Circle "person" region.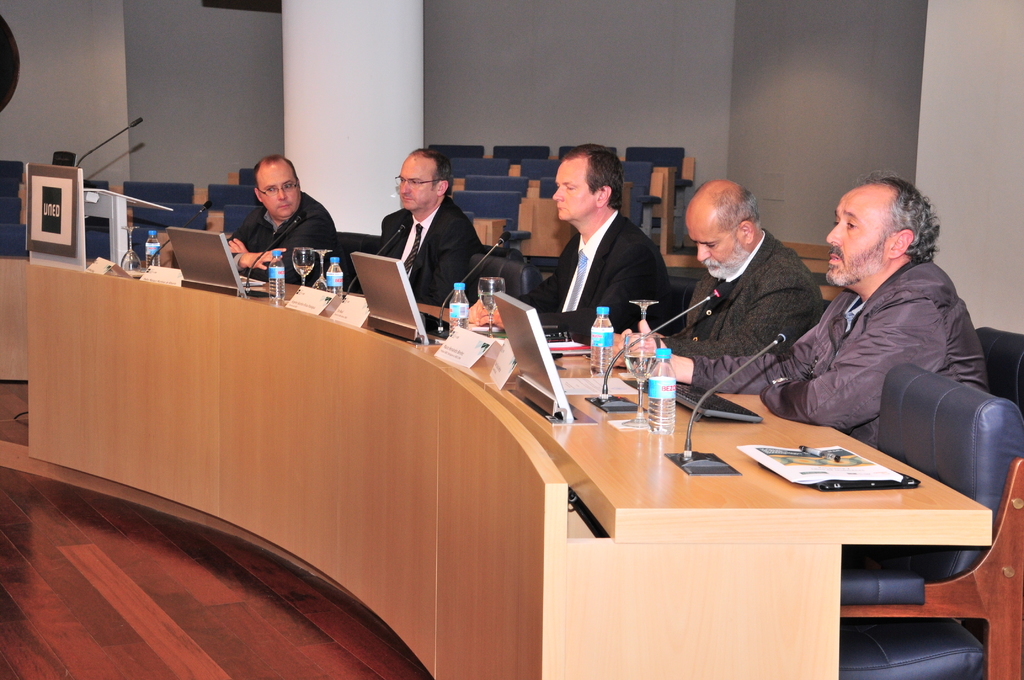
Region: bbox=(368, 145, 470, 321).
